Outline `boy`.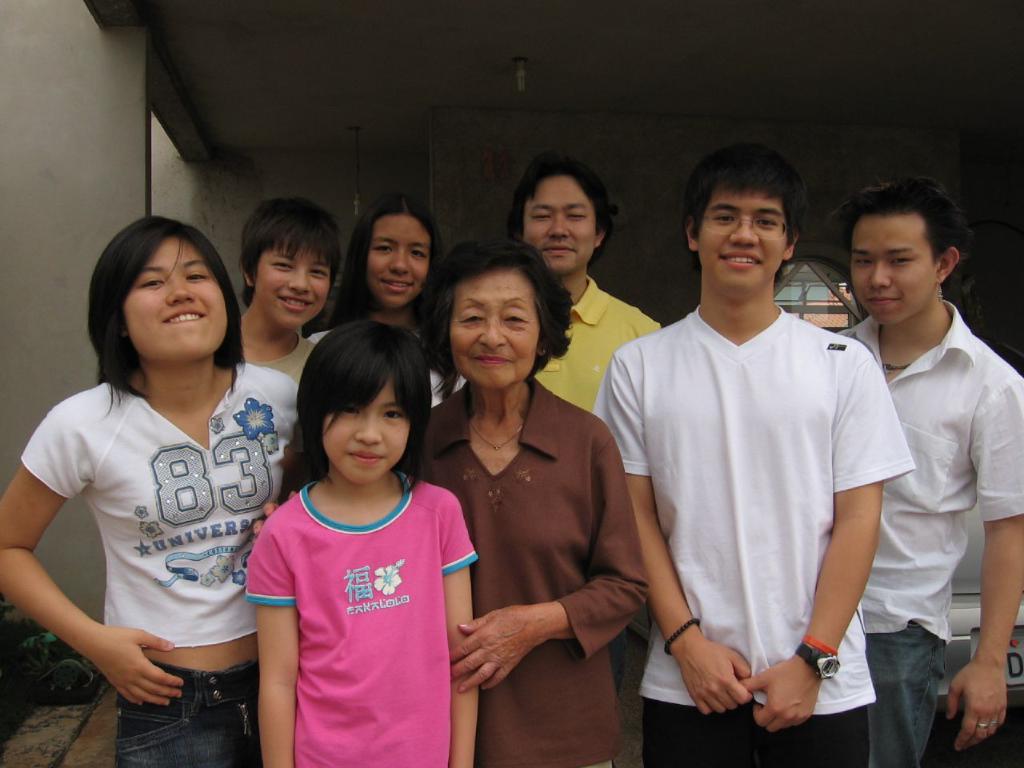
Outline: box(230, 198, 342, 394).
